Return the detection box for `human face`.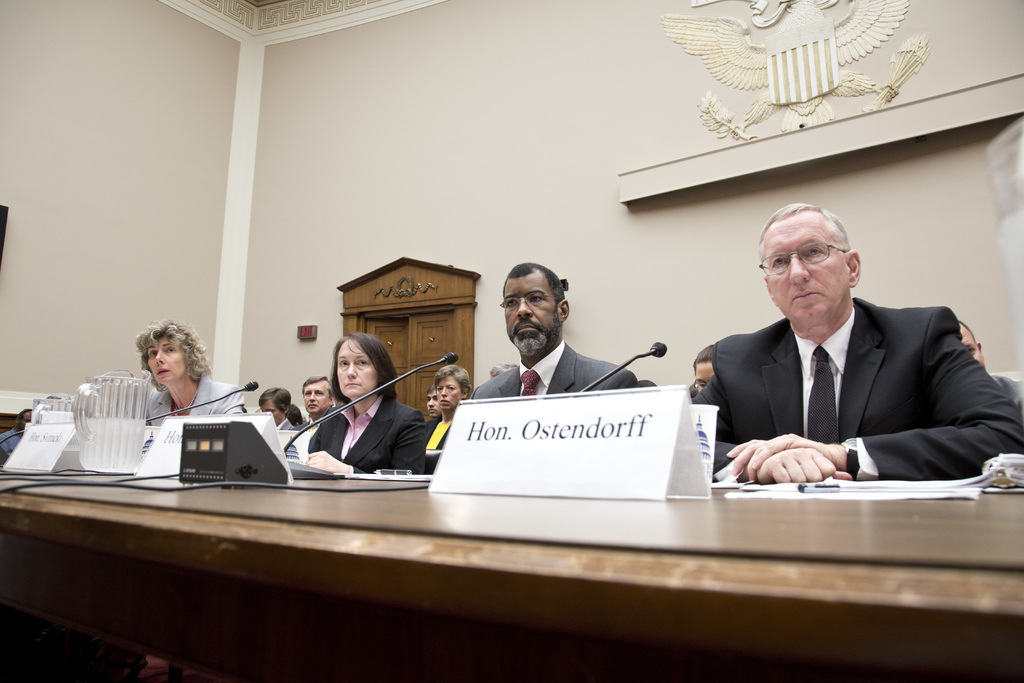
147 336 185 384.
